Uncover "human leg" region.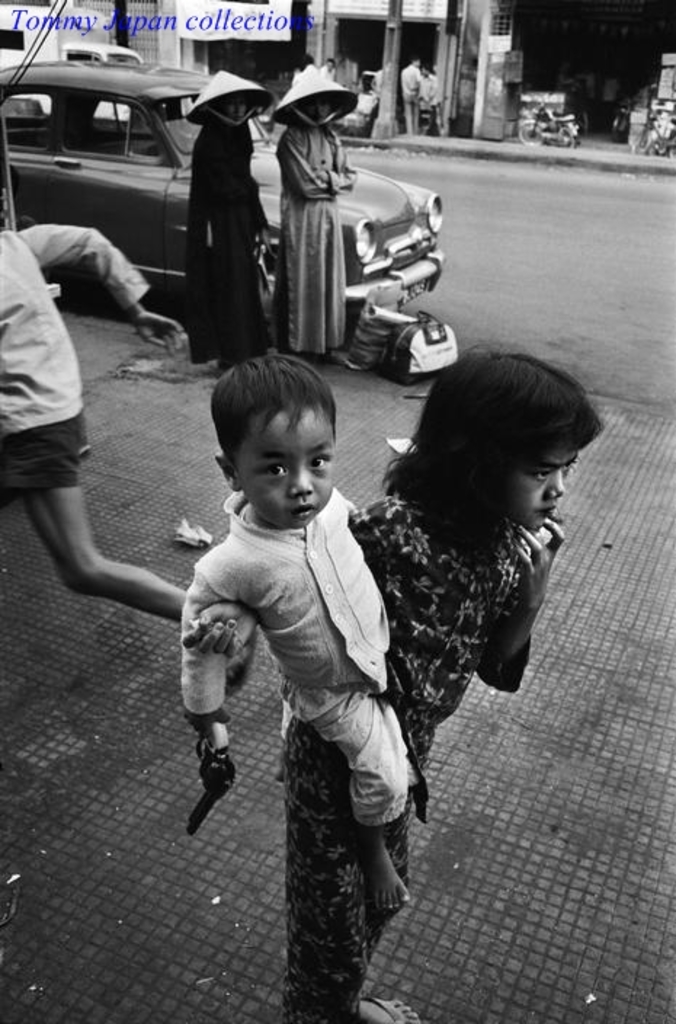
Uncovered: (x1=26, y1=473, x2=244, y2=687).
